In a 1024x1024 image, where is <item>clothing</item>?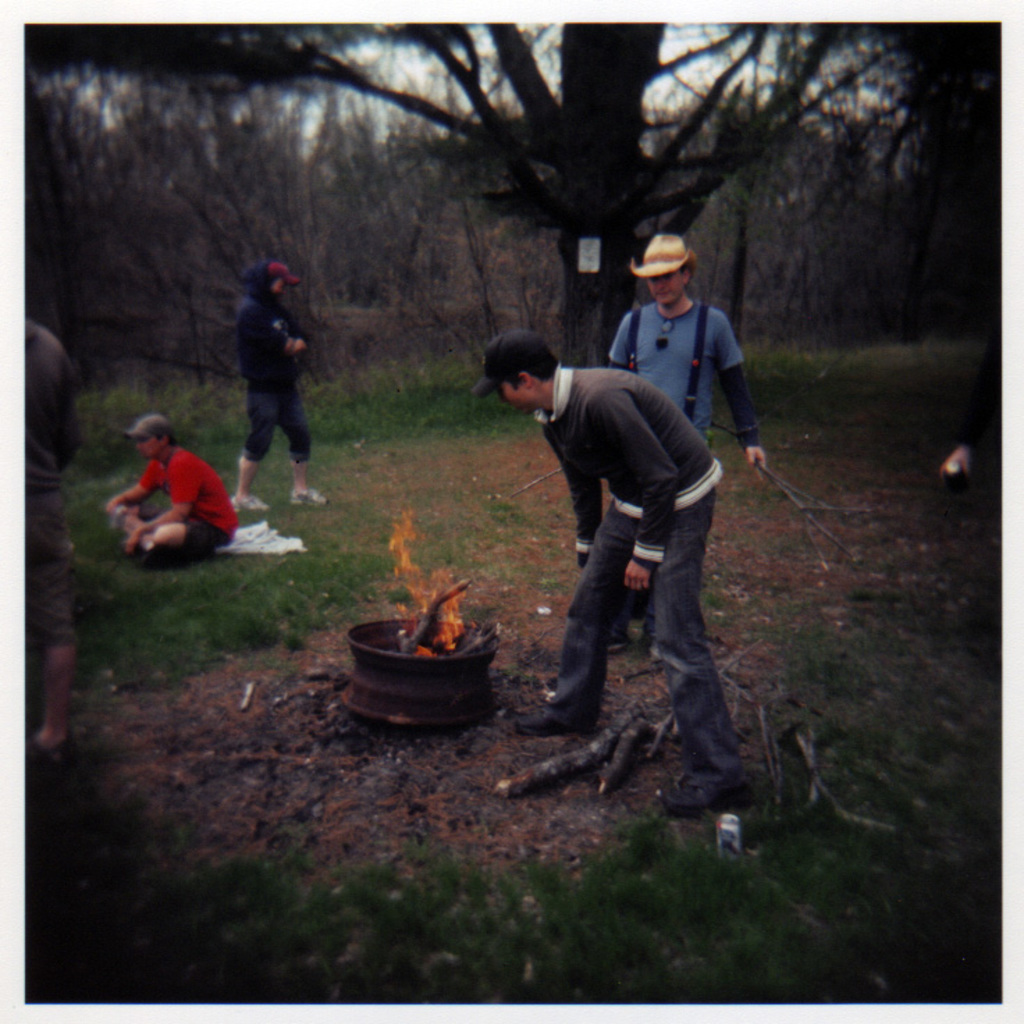
(608,294,760,632).
